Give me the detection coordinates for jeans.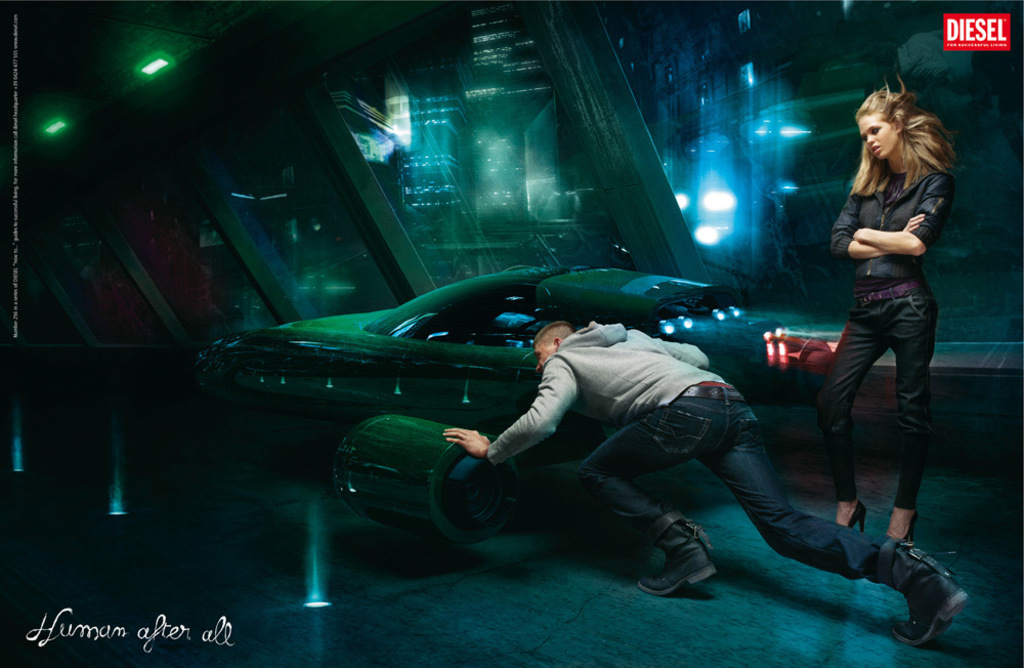
828, 287, 952, 529.
